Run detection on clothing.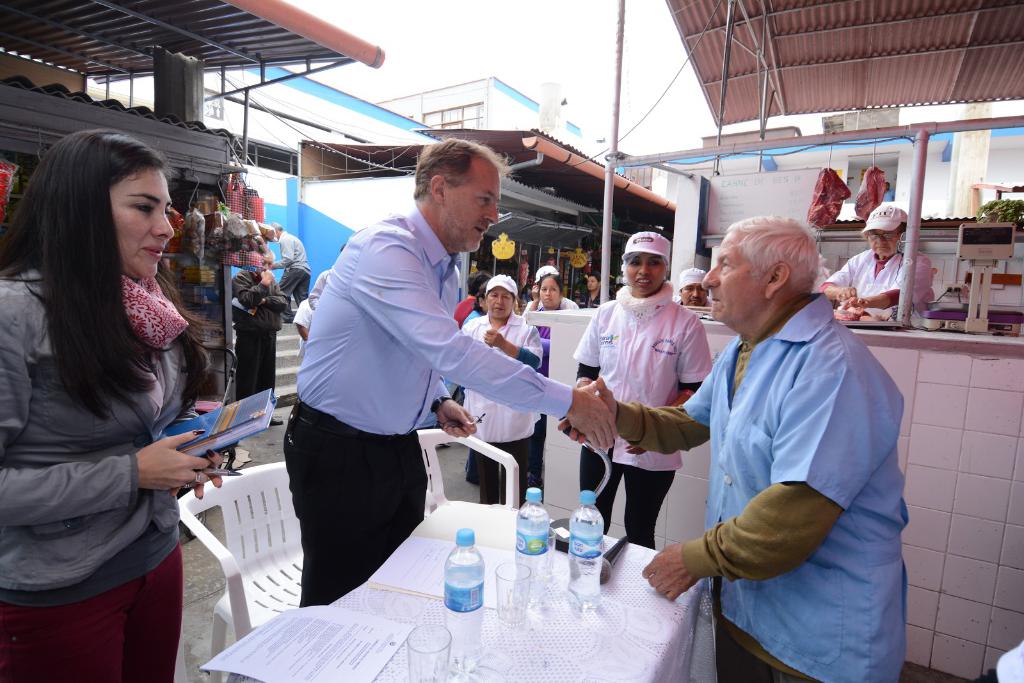
Result: (x1=817, y1=243, x2=936, y2=321).
